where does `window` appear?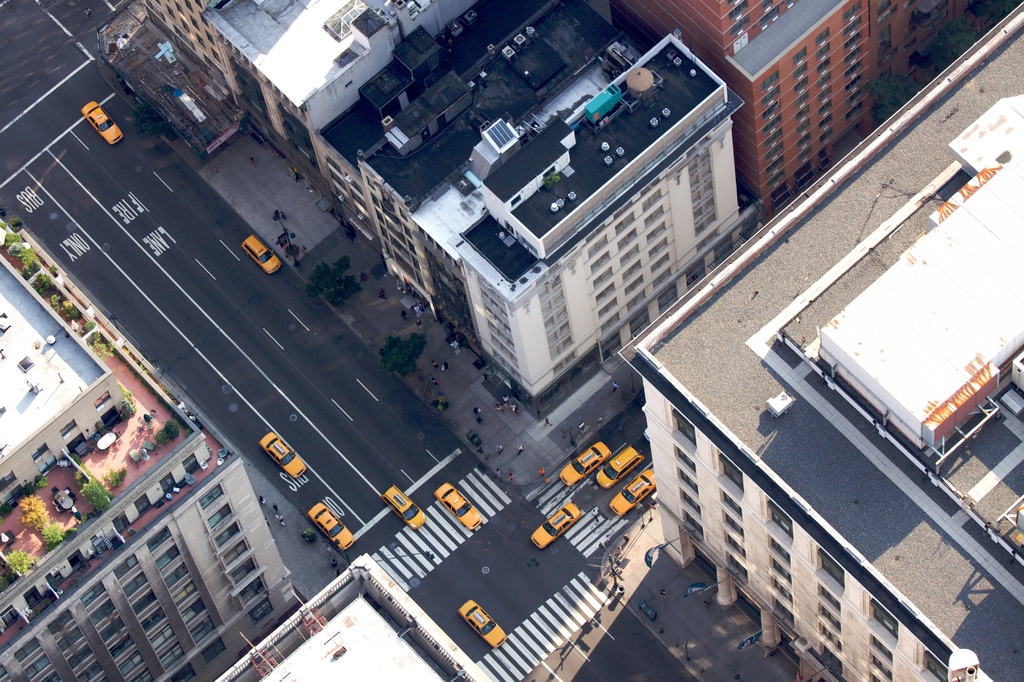
Appears at BBox(198, 631, 227, 665).
